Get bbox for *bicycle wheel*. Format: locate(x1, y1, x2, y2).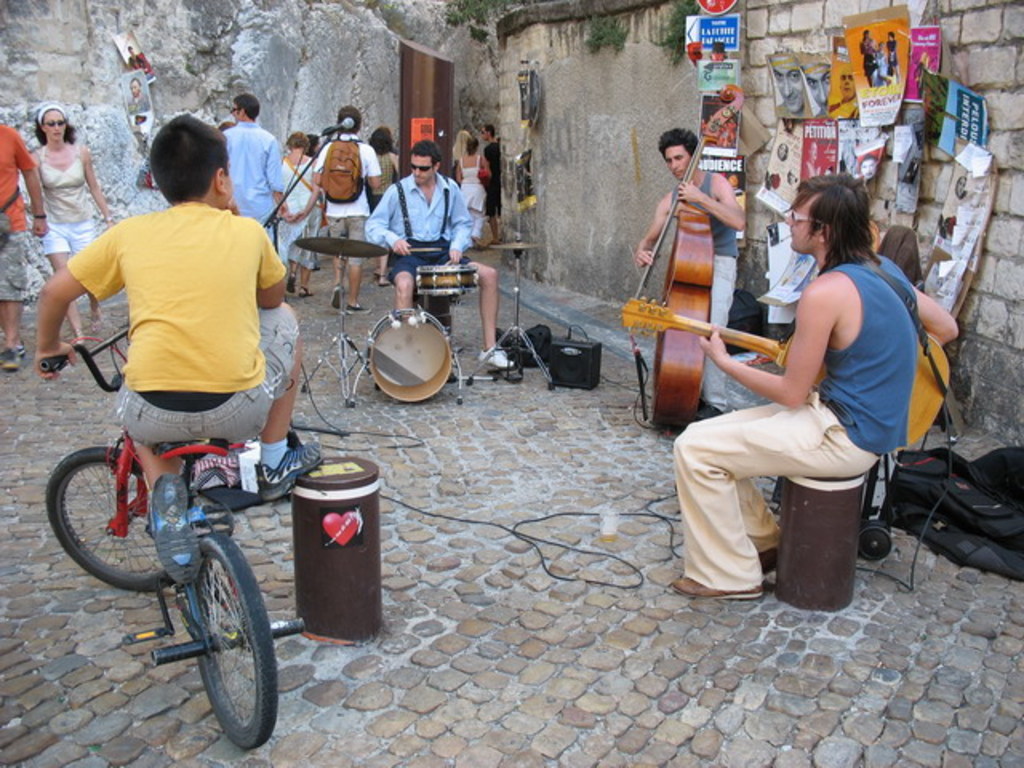
locate(184, 531, 280, 754).
